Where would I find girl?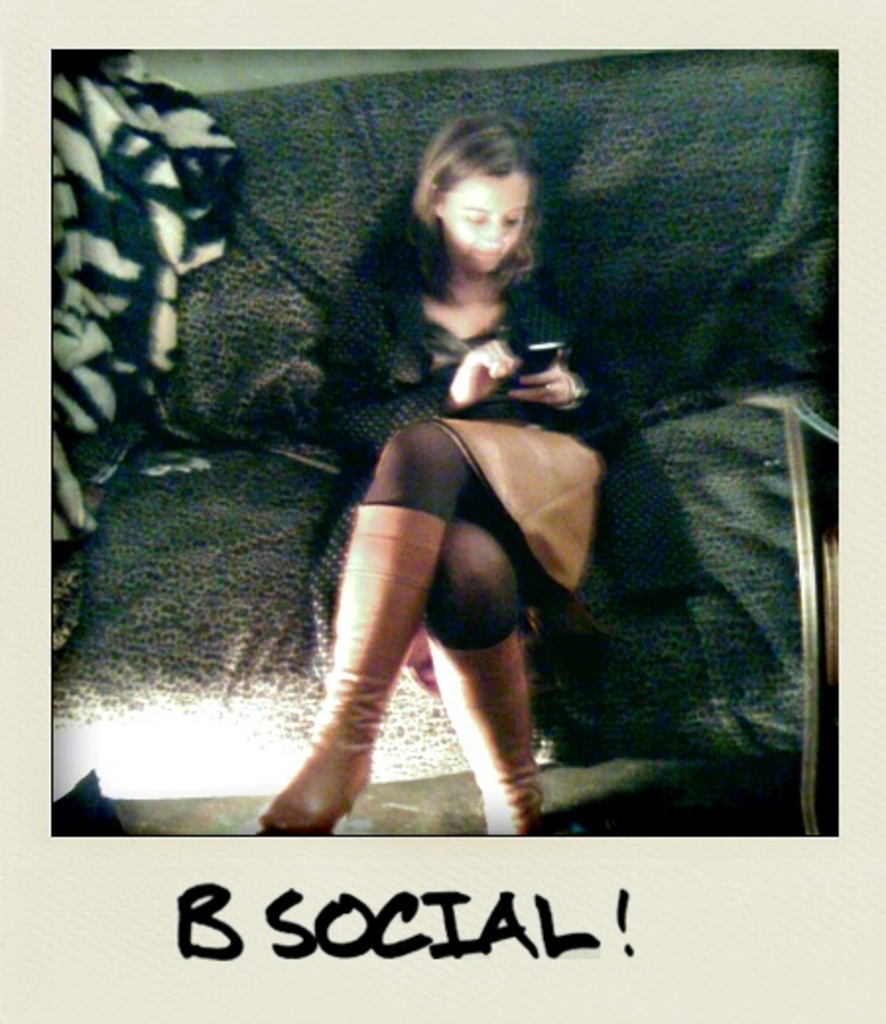
At [x1=258, y1=112, x2=622, y2=835].
